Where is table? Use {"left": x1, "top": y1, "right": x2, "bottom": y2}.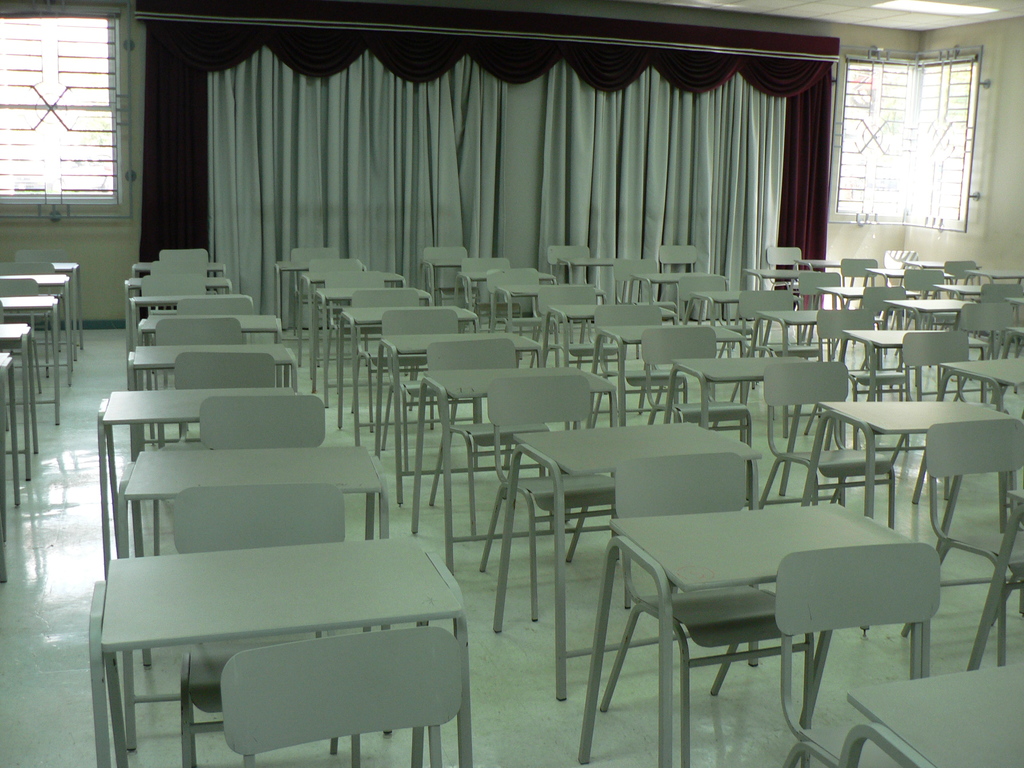
{"left": 52, "top": 260, "right": 86, "bottom": 352}.
